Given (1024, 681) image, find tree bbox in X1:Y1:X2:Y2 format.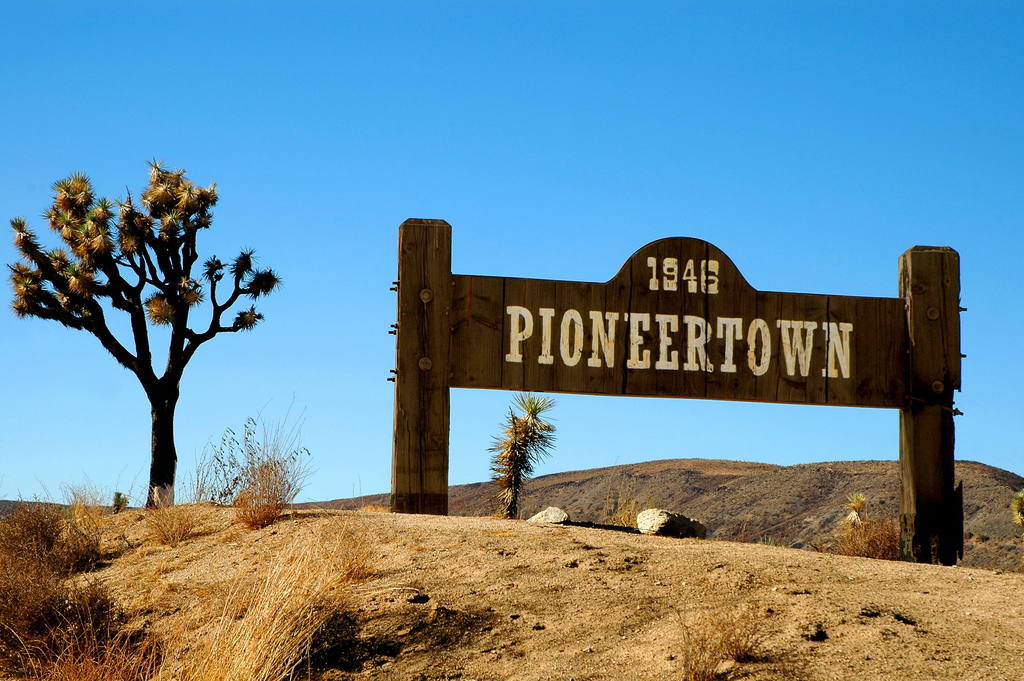
10:167:286:511.
